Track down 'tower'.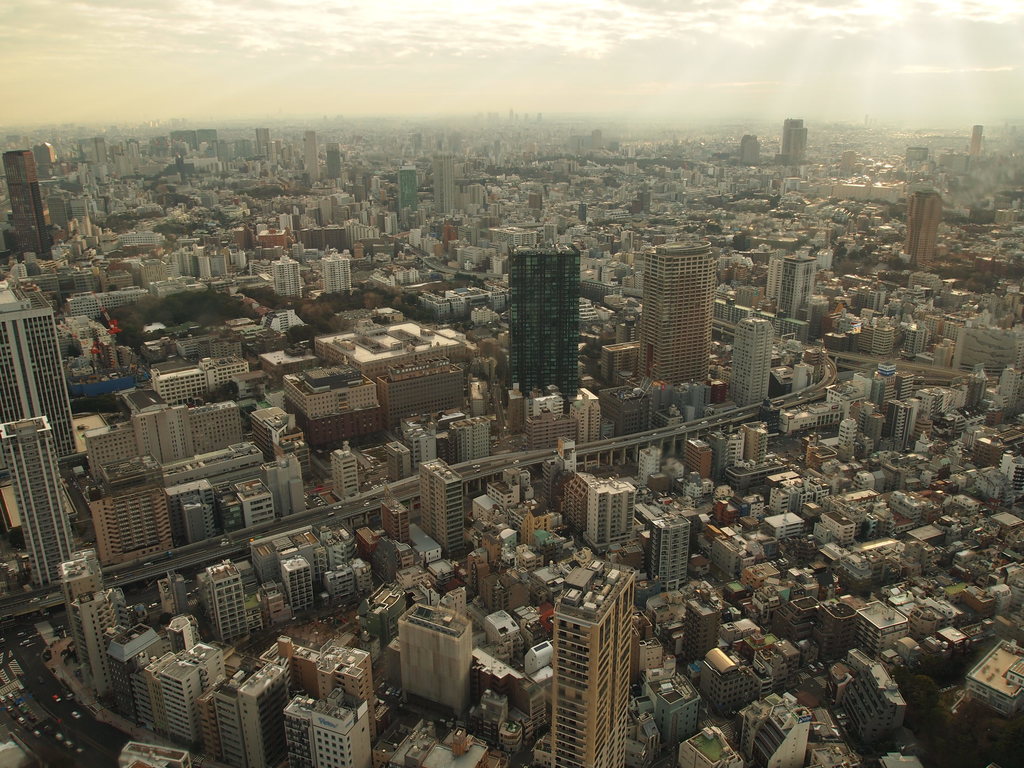
Tracked to [x1=545, y1=547, x2=632, y2=765].
